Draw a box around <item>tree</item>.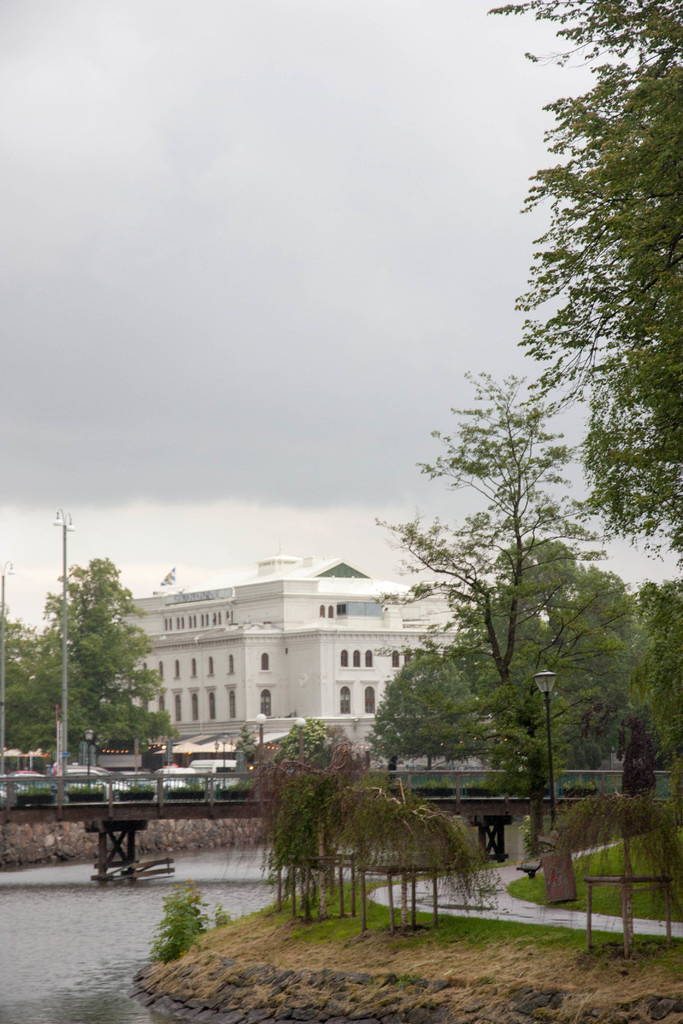
rect(0, 550, 190, 786).
